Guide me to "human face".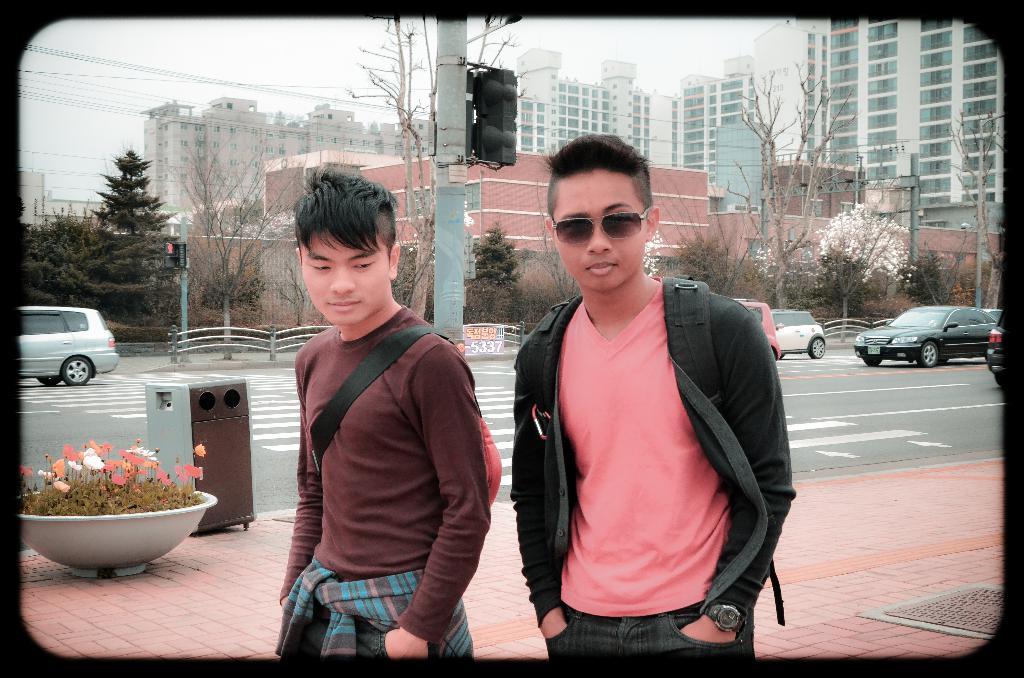
Guidance: select_region(302, 234, 390, 324).
